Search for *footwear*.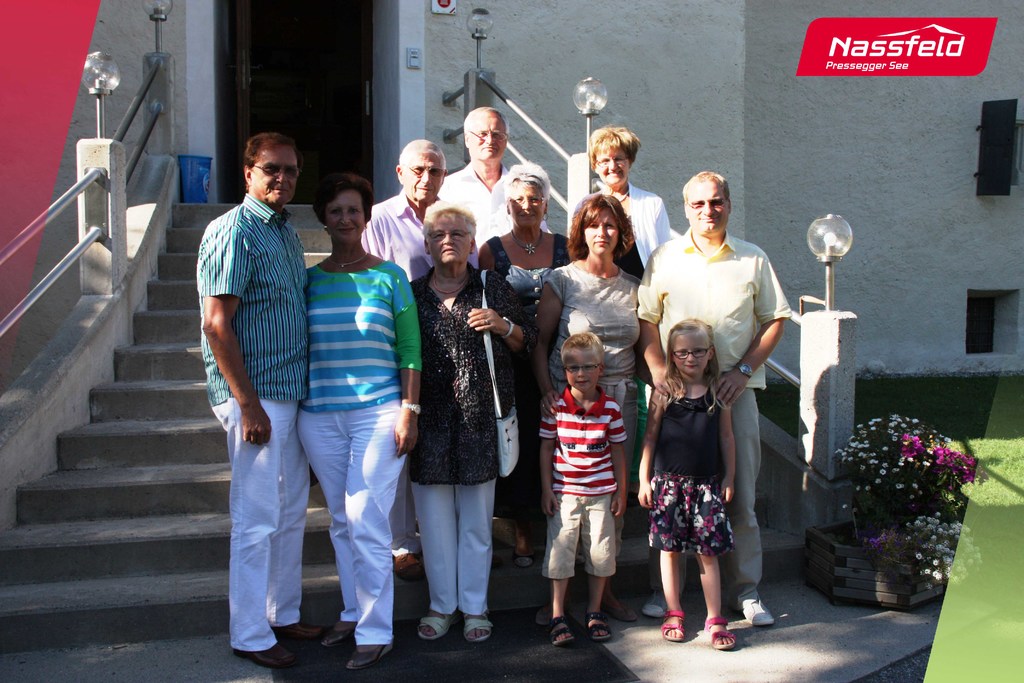
Found at locate(640, 582, 671, 618).
